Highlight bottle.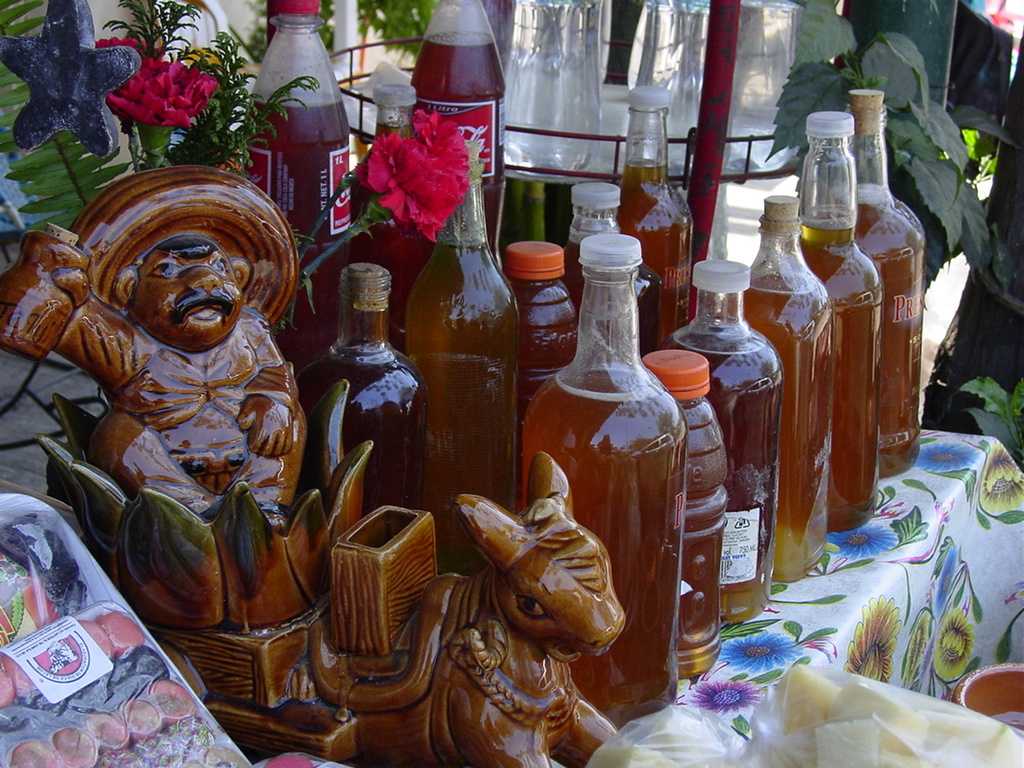
Highlighted region: l=410, t=0, r=507, b=264.
